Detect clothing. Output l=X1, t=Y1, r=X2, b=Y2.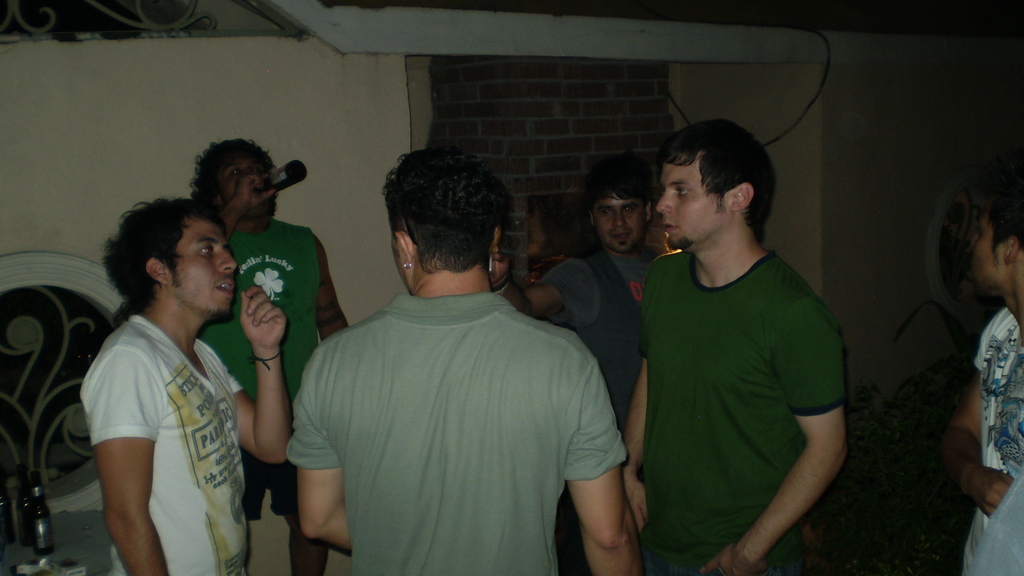
l=633, t=193, r=853, b=561.
